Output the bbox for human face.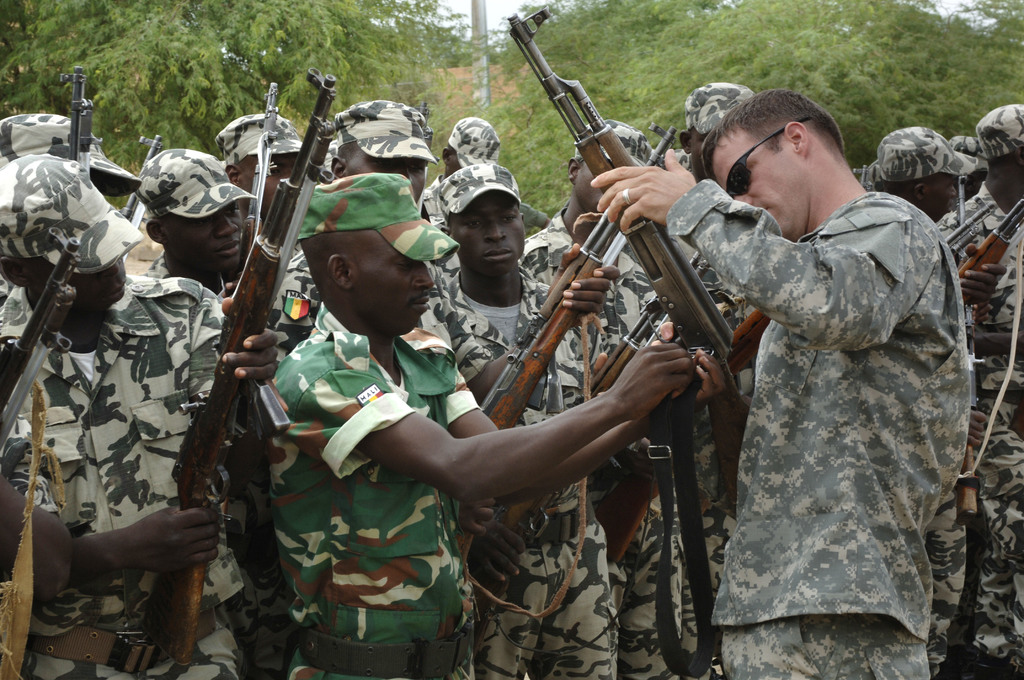
[356, 237, 433, 333].
